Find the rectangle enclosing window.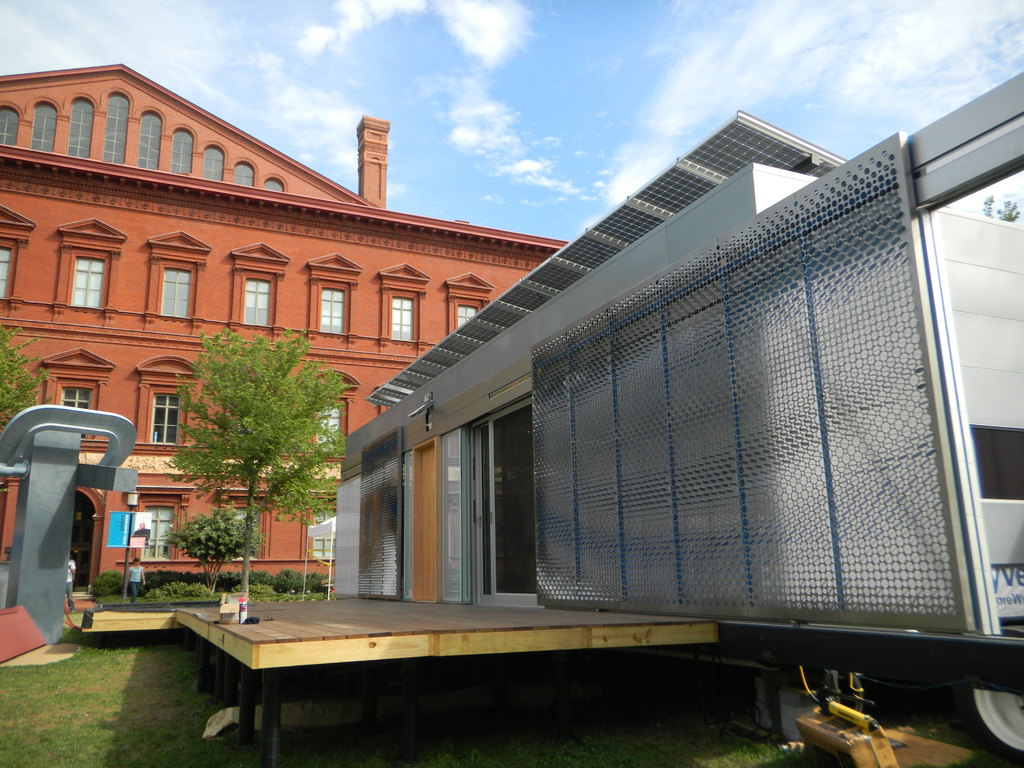
<box>378,264,426,340</box>.
